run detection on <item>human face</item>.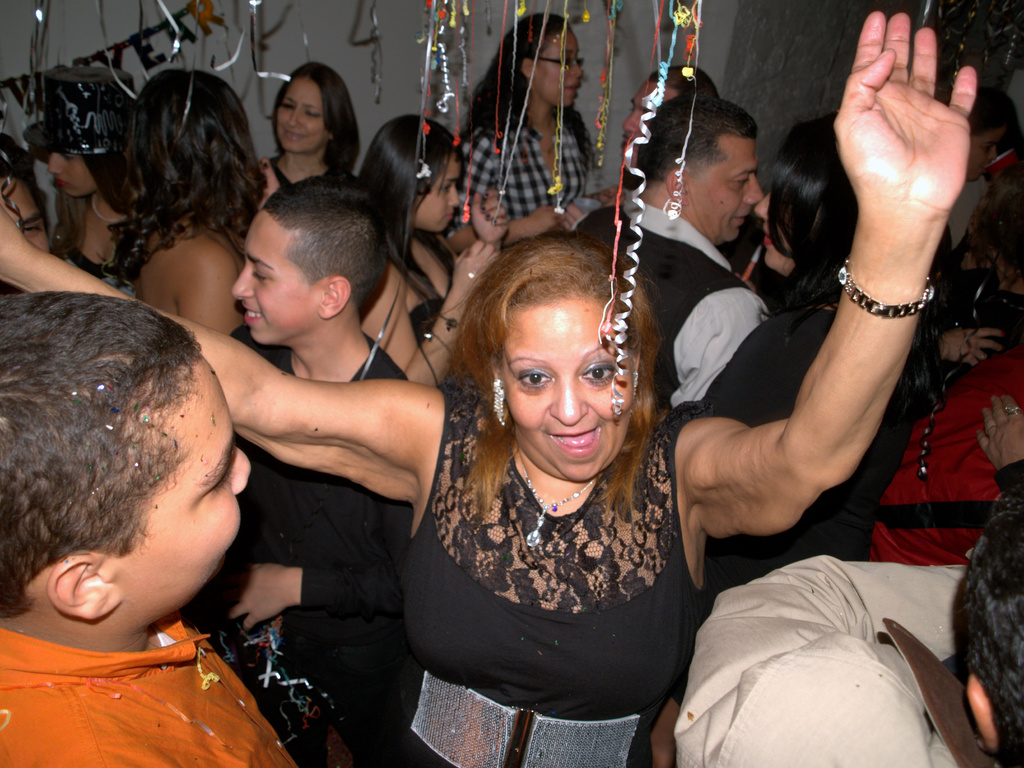
Result: <region>231, 211, 312, 350</region>.
